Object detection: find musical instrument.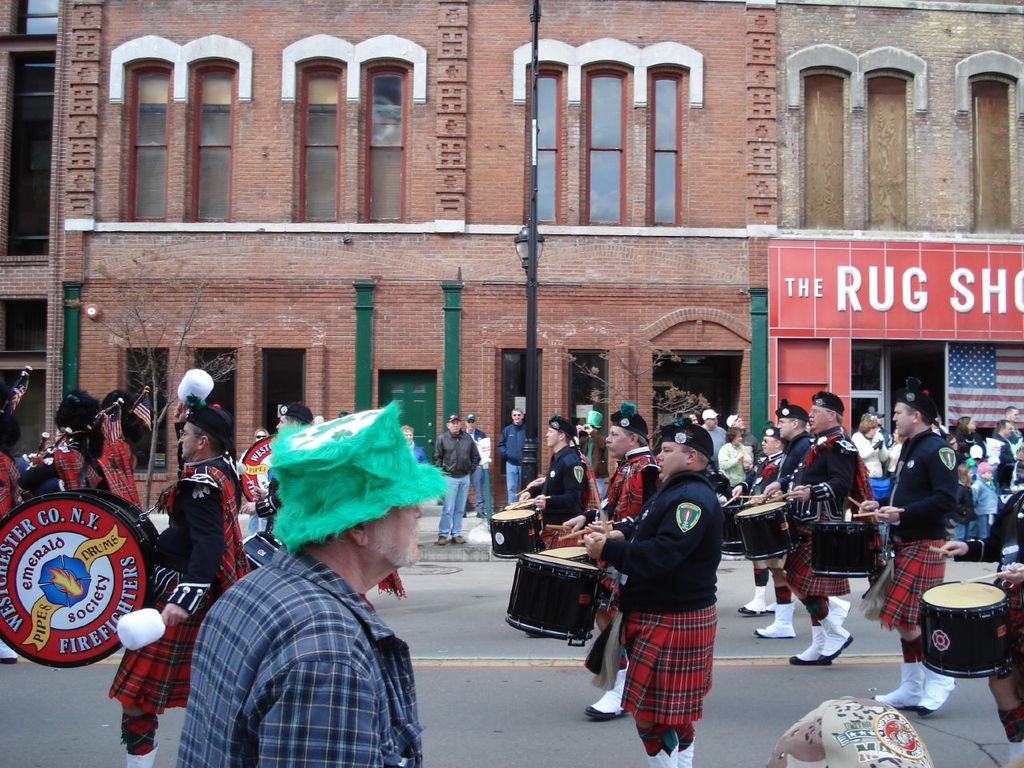
<box>535,546,598,575</box>.
